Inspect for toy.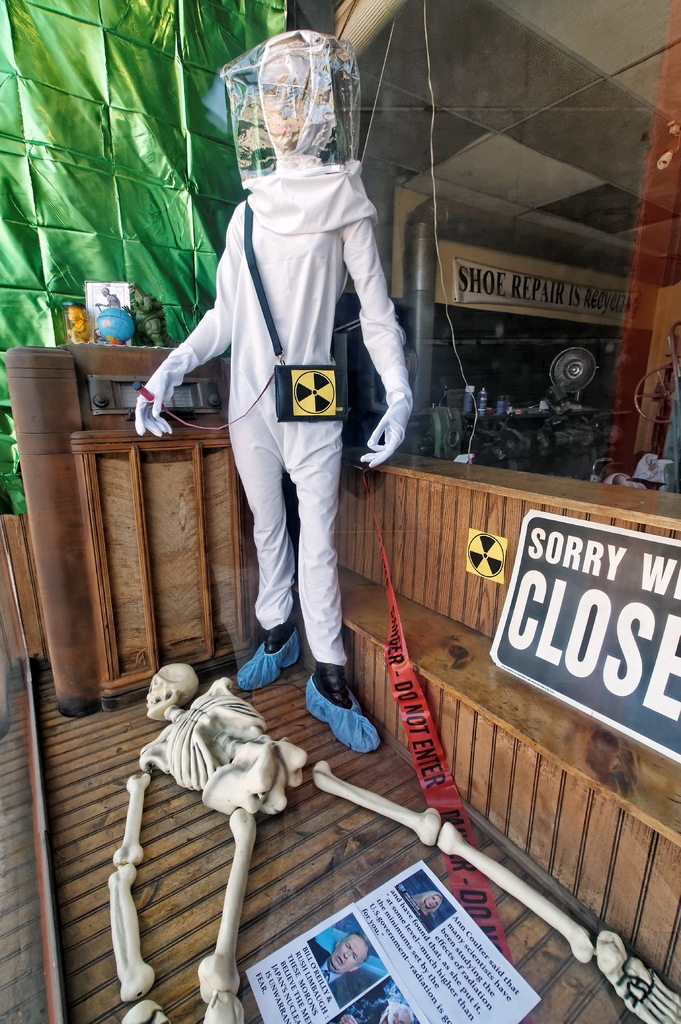
Inspection: <bbox>124, 33, 423, 750</bbox>.
